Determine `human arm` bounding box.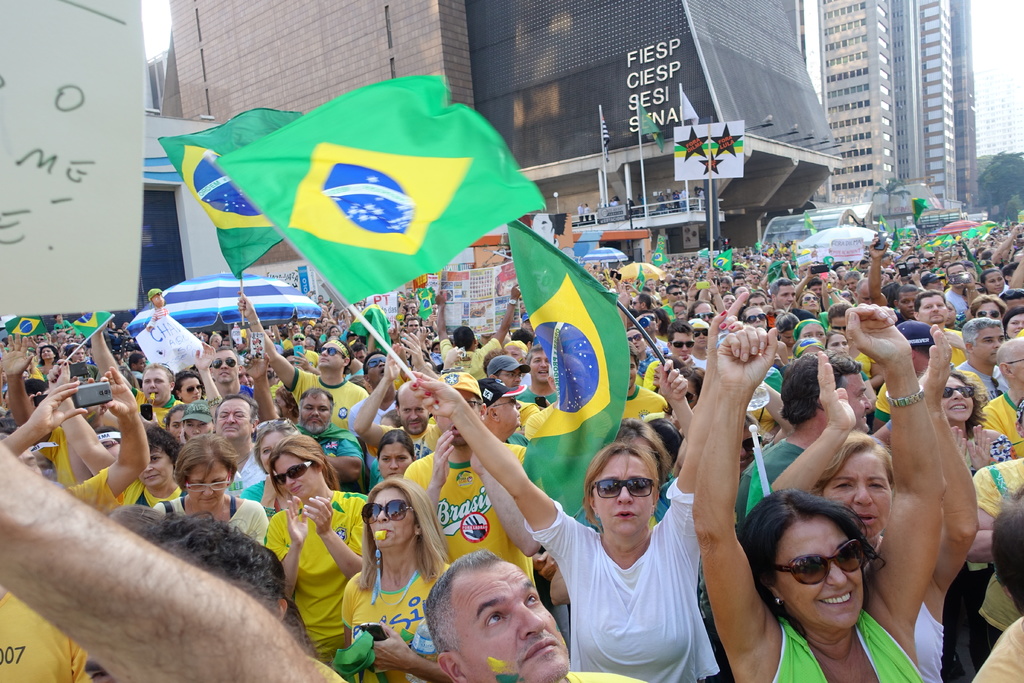
Determined: 190, 338, 223, 404.
